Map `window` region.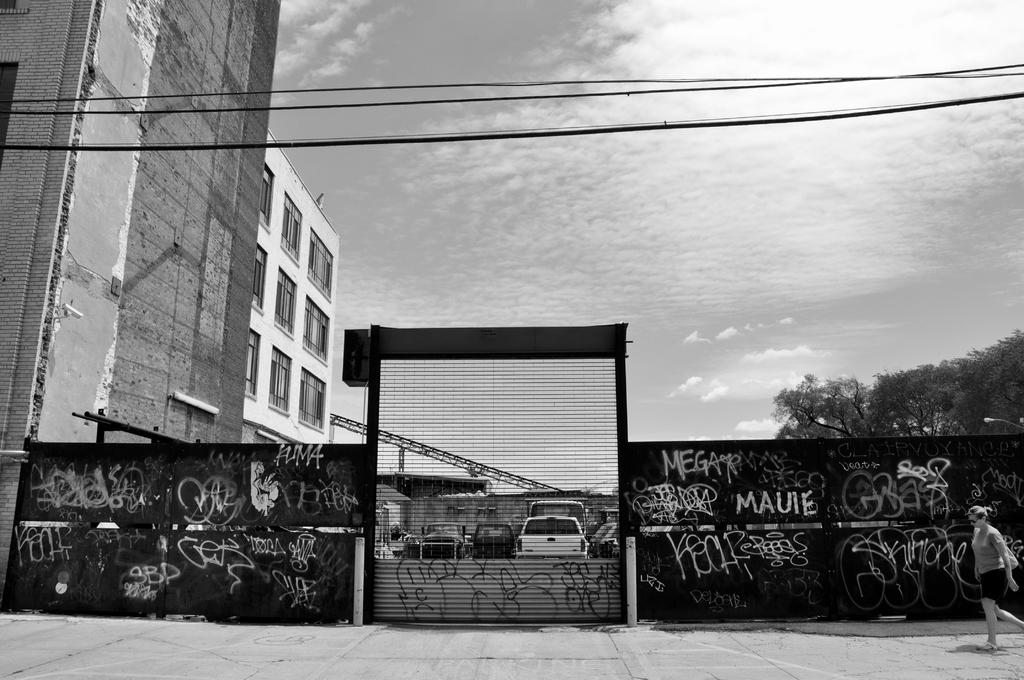
Mapped to [x1=297, y1=370, x2=326, y2=432].
